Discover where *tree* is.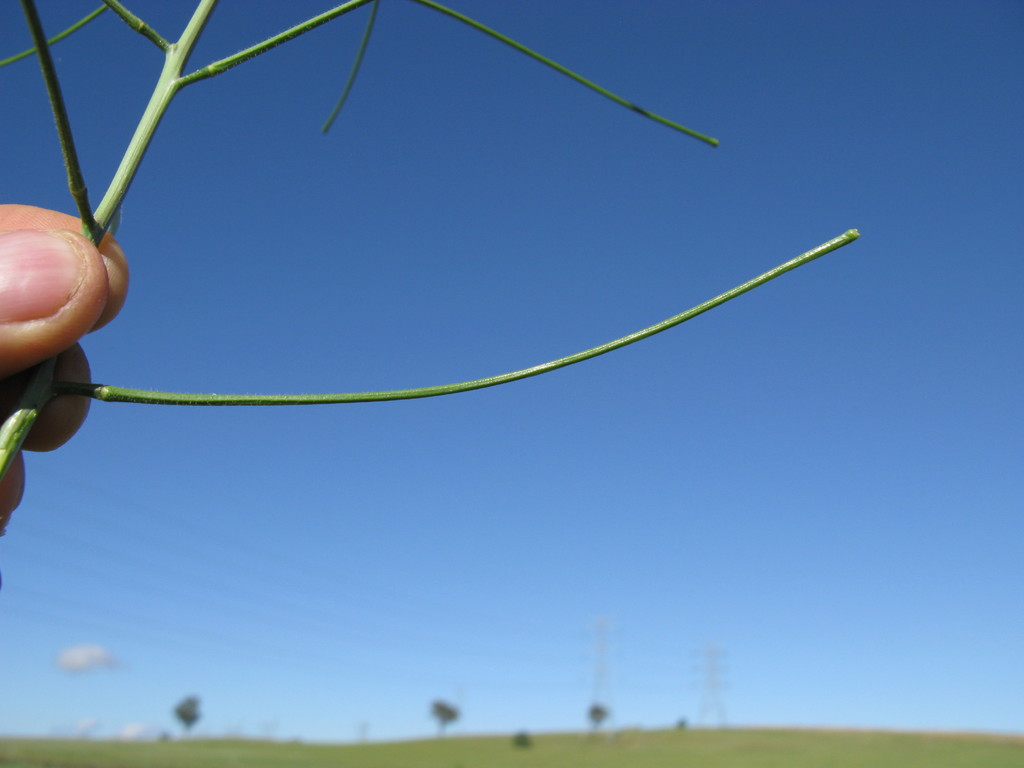
Discovered at [510, 730, 532, 750].
